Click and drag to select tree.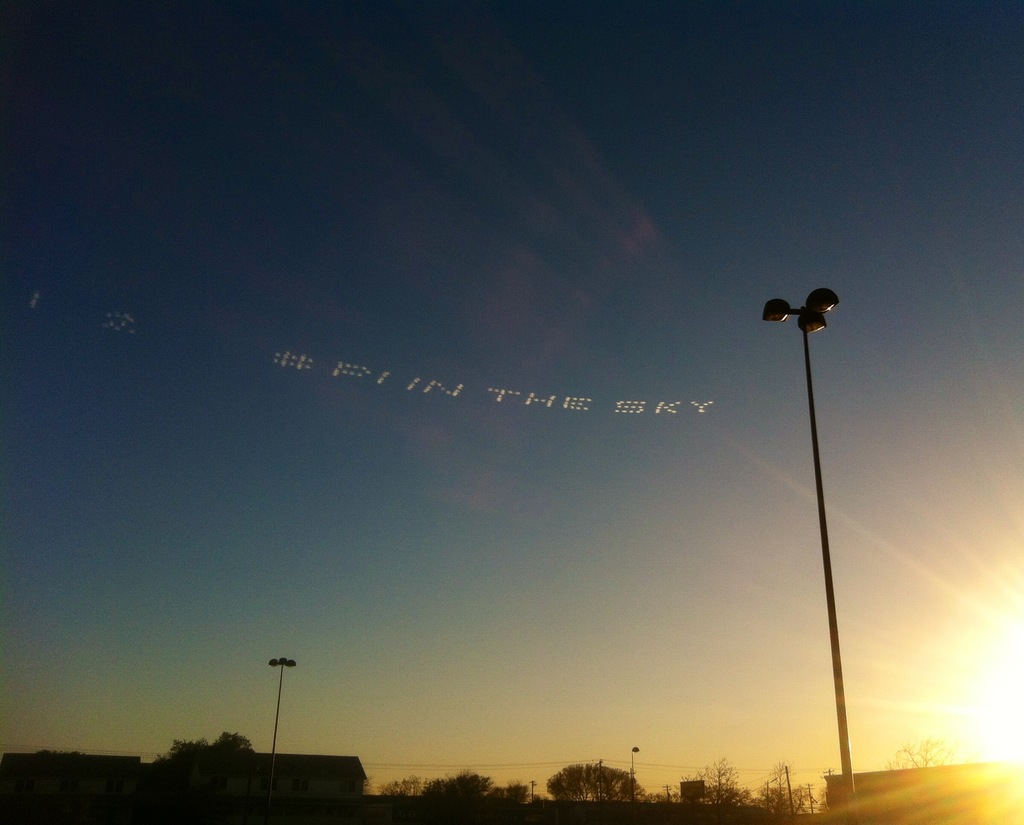
Selection: (377, 768, 557, 809).
